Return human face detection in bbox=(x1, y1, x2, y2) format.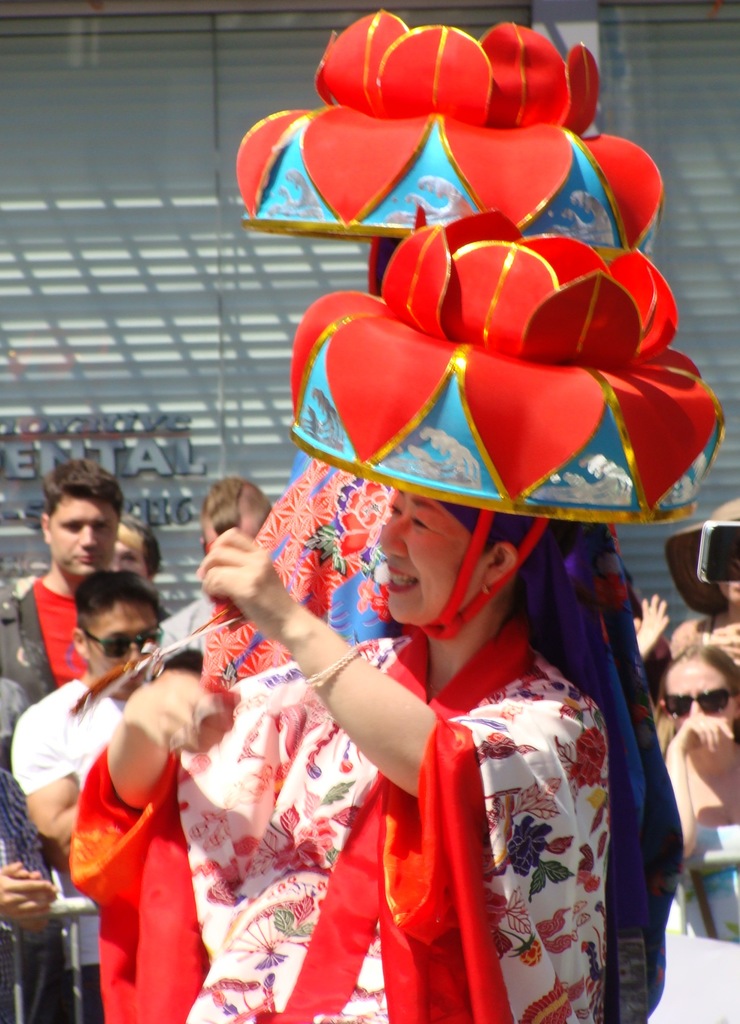
bbox=(52, 493, 118, 575).
